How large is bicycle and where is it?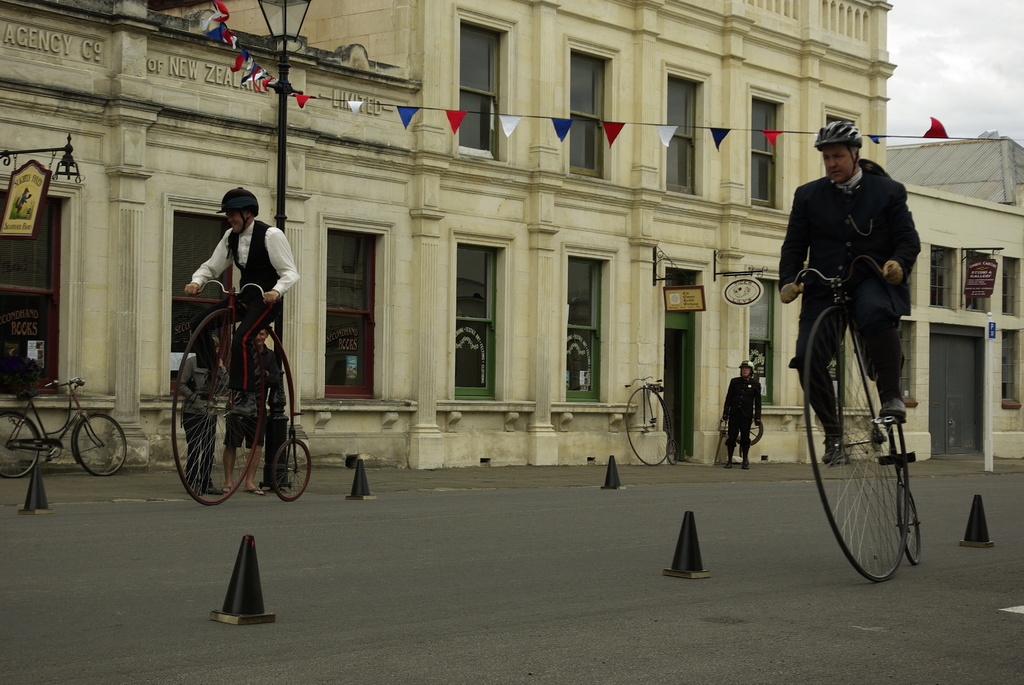
Bounding box: [620, 381, 669, 468].
